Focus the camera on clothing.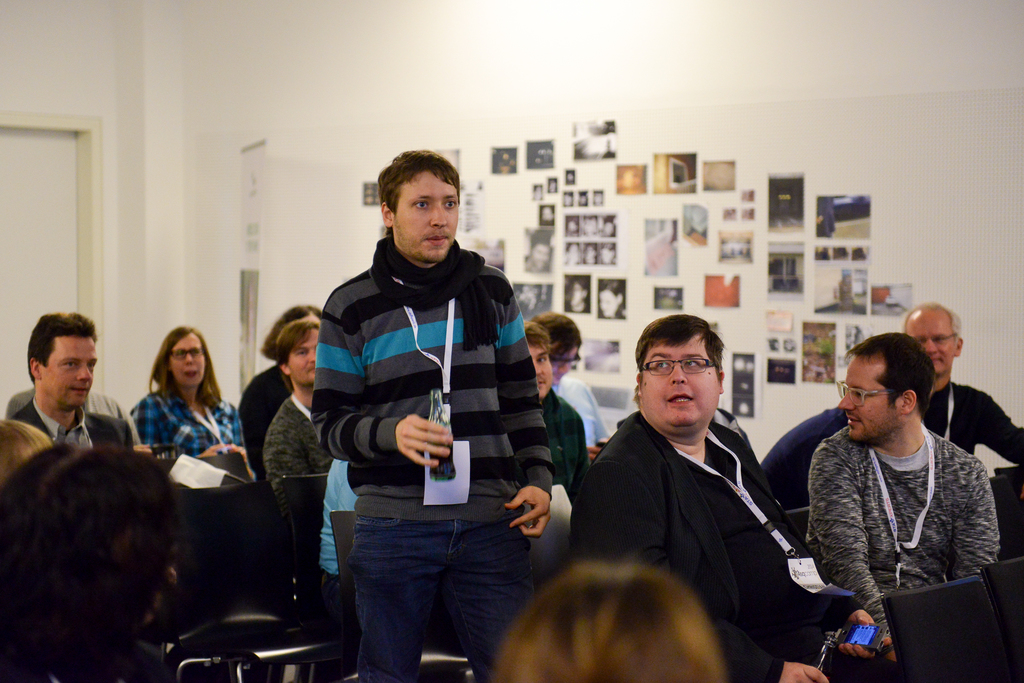
Focus region: (124,386,244,472).
